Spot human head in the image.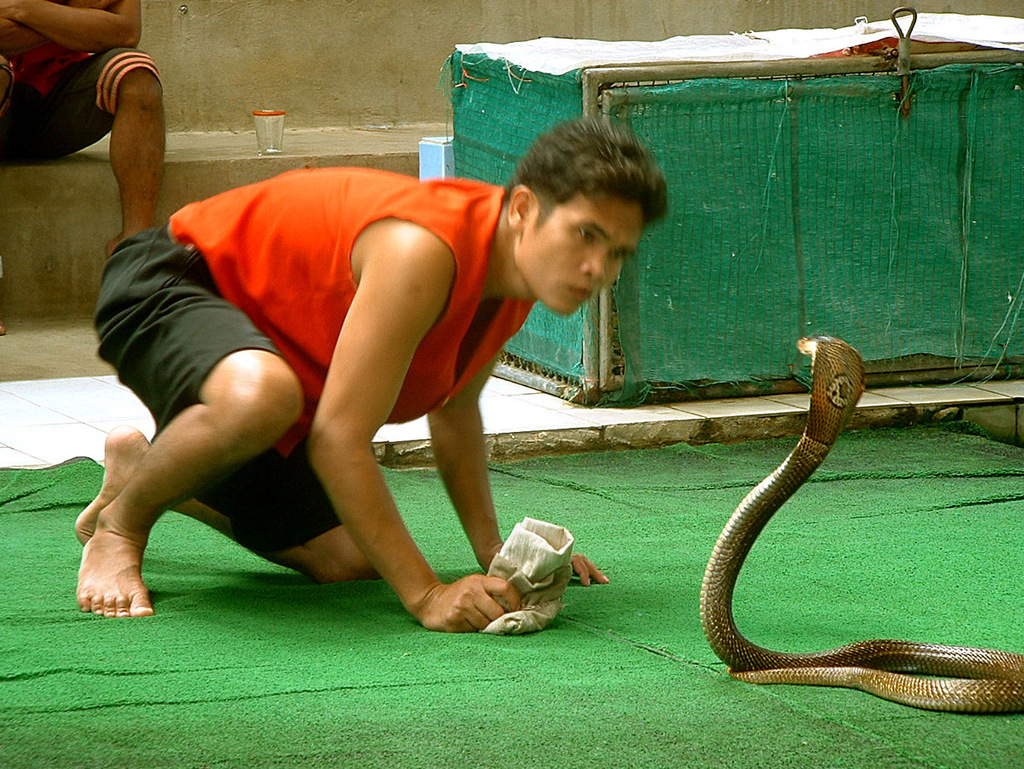
human head found at crop(495, 114, 685, 302).
